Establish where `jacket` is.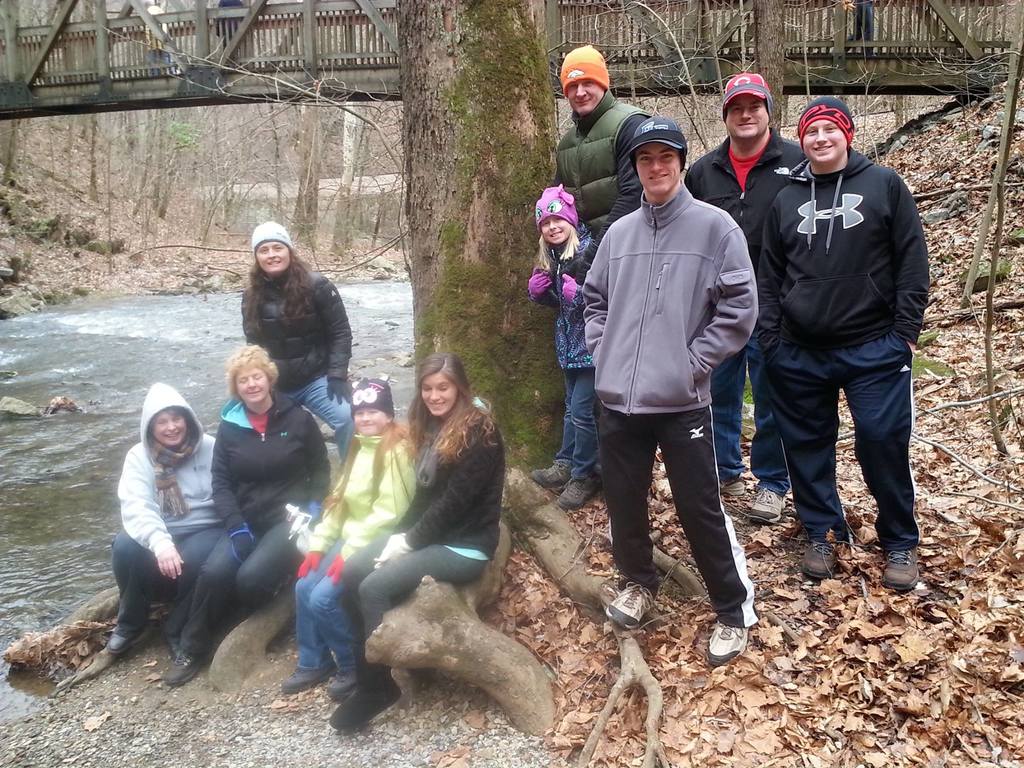
Established at box(311, 422, 420, 552).
